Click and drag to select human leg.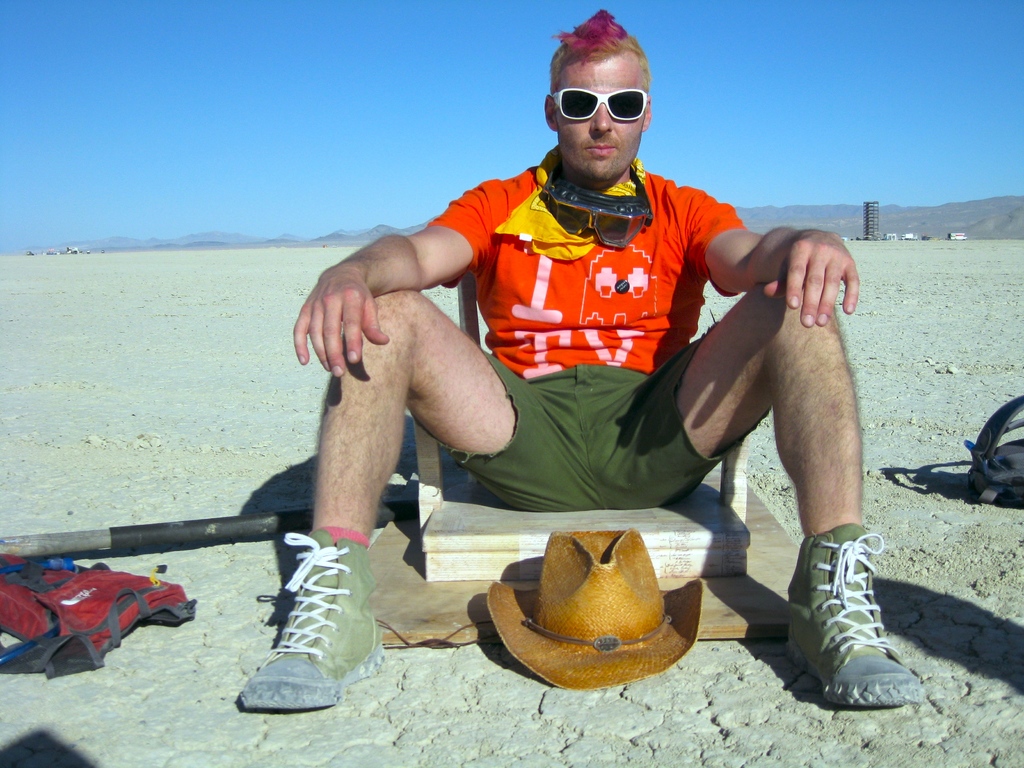
Selection: <box>238,287,558,709</box>.
